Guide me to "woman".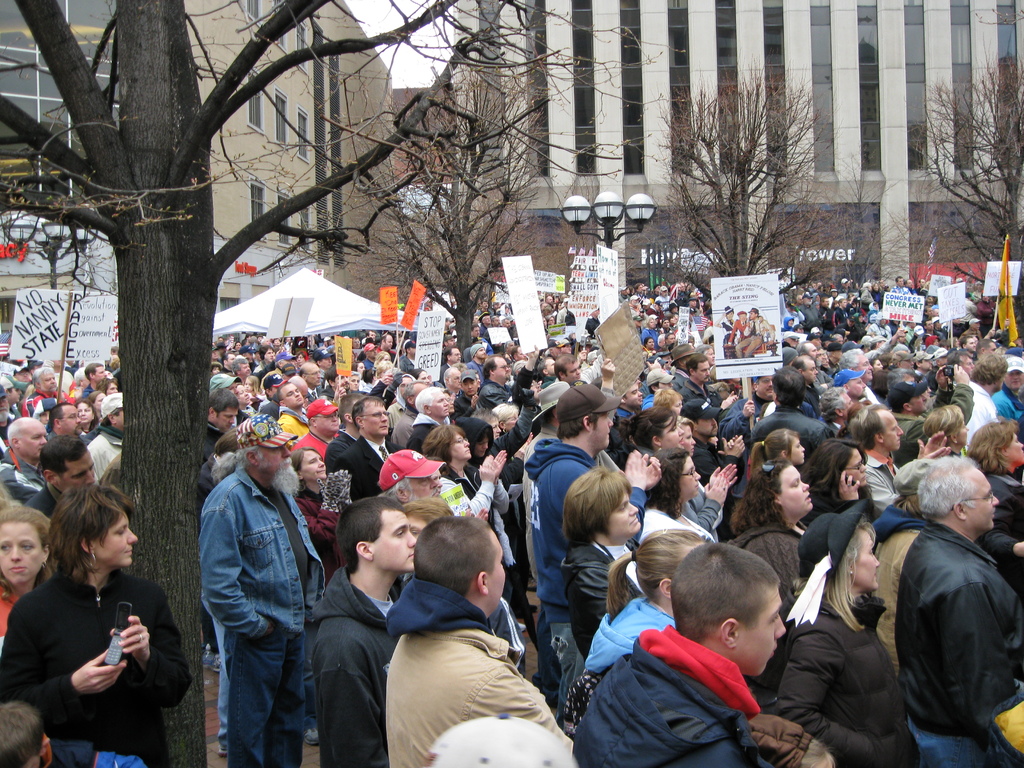
Guidance: 803,435,877,524.
